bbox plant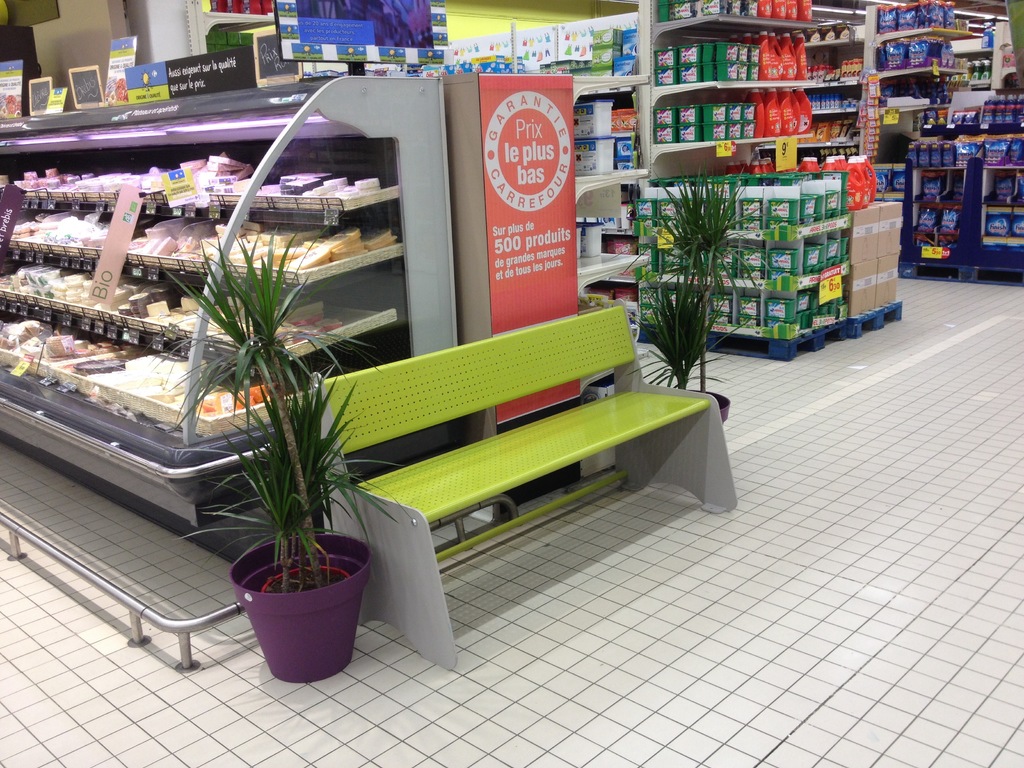
(610,164,788,399)
